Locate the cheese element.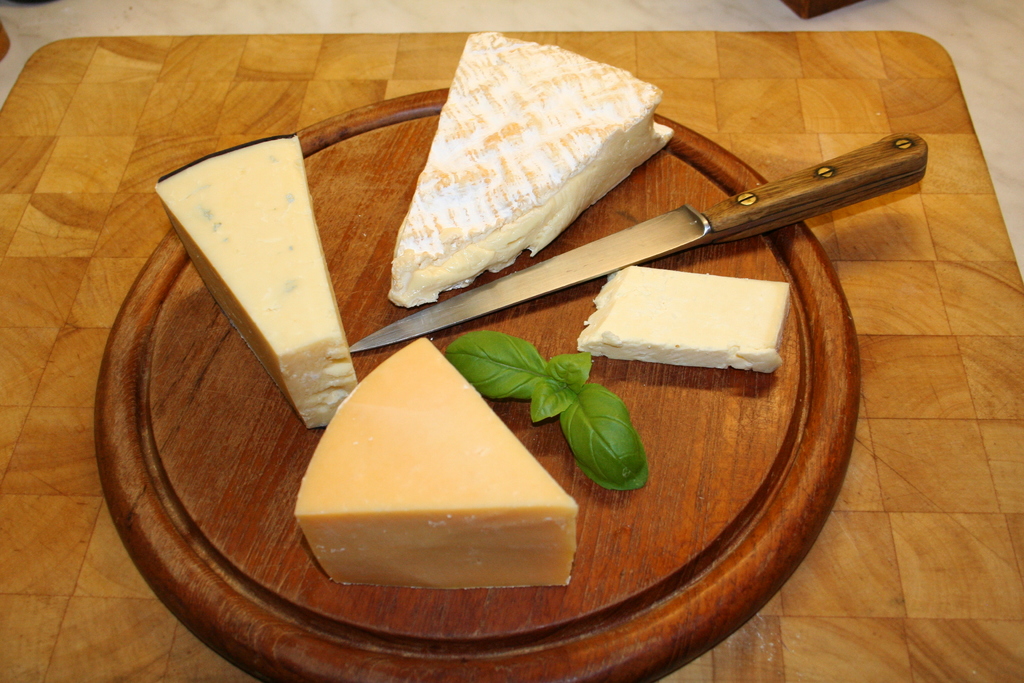
Element bbox: bbox=(575, 263, 788, 377).
